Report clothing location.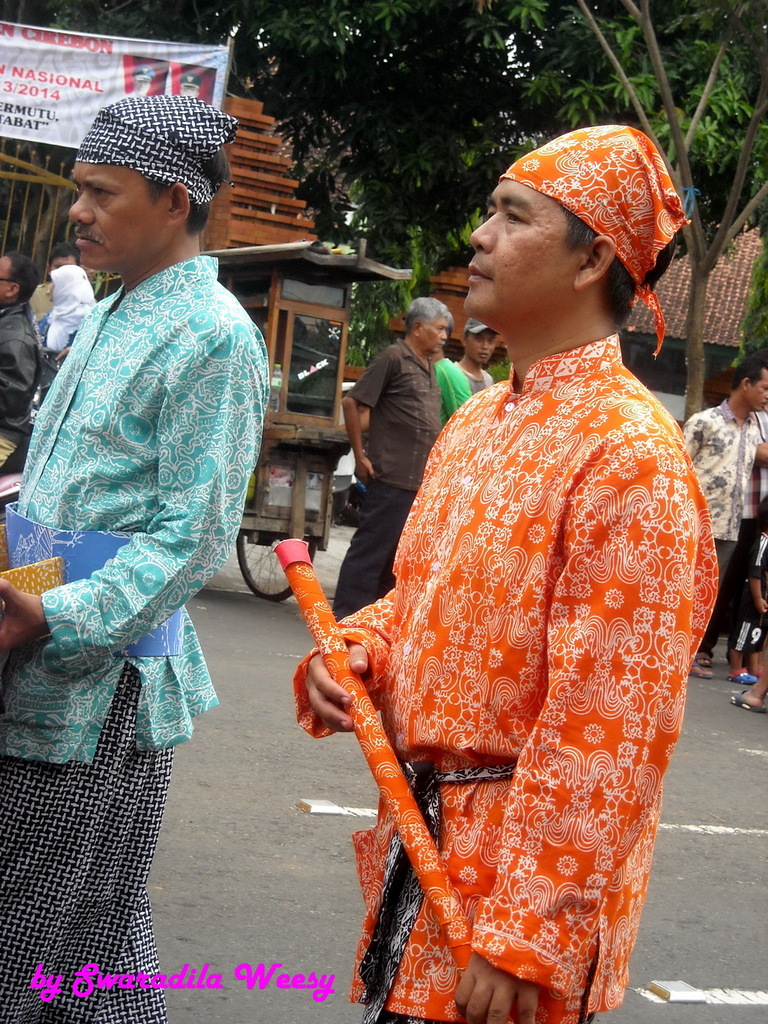
Report: BBox(0, 250, 285, 1023).
